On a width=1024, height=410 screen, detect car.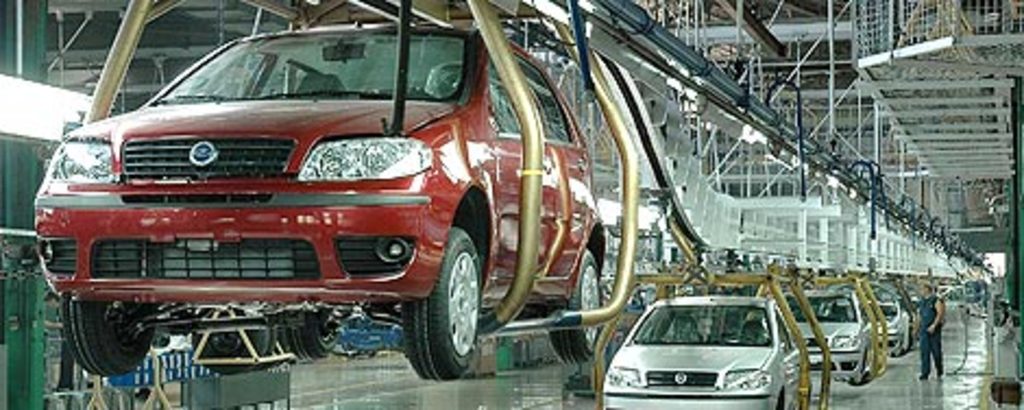
{"x1": 778, "y1": 288, "x2": 874, "y2": 386}.
